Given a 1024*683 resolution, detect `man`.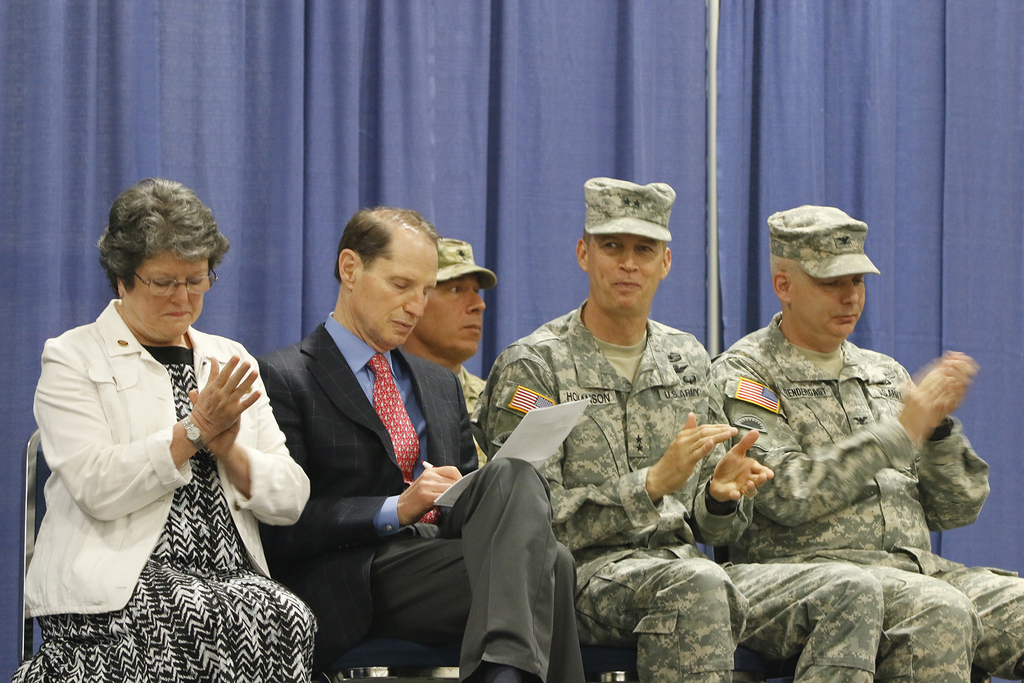
crop(401, 239, 493, 419).
